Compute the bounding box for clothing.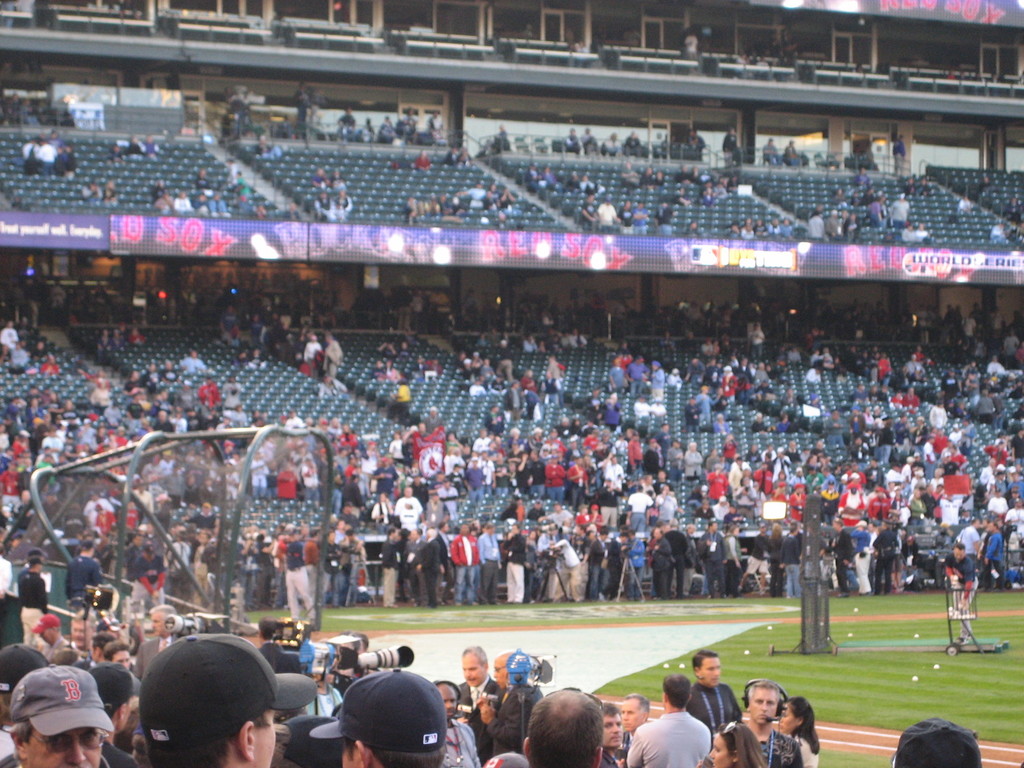
locate(732, 462, 745, 508).
